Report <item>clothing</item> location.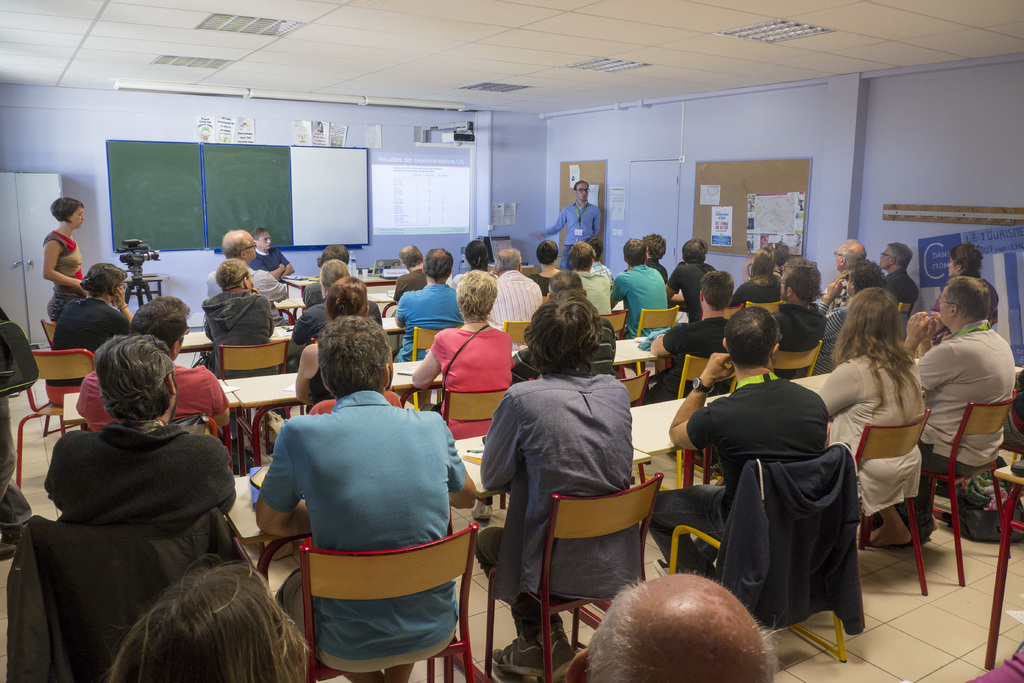
Report: left=607, top=262, right=673, bottom=341.
